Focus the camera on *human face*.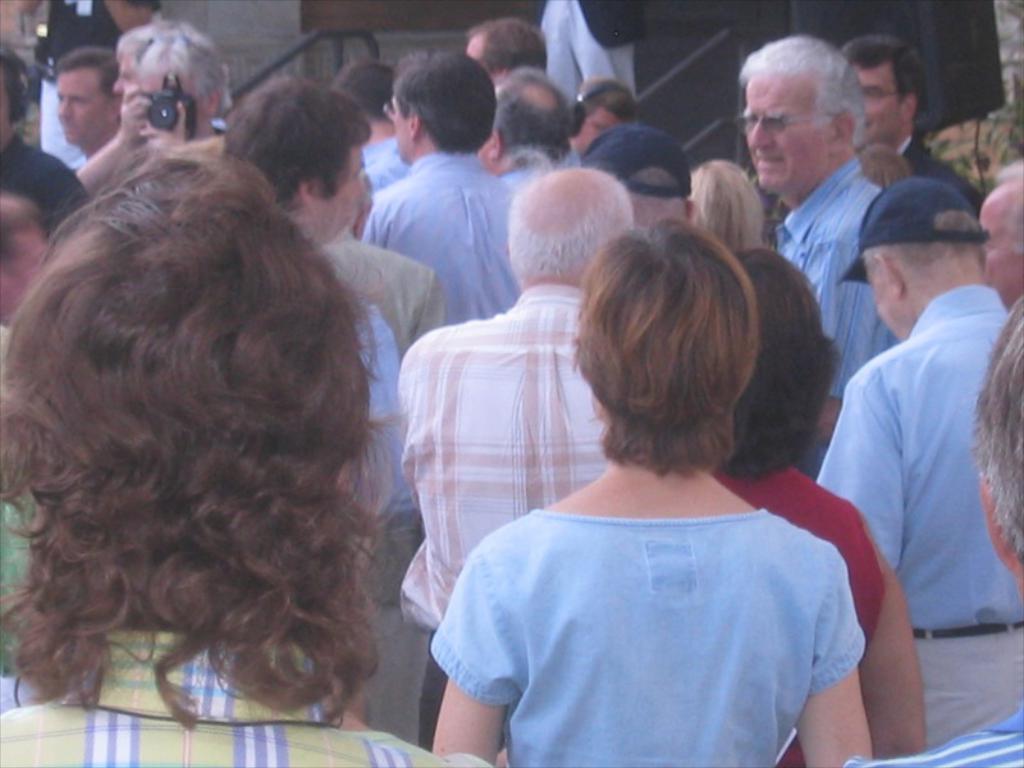
Focus region: 979/183/1023/314.
